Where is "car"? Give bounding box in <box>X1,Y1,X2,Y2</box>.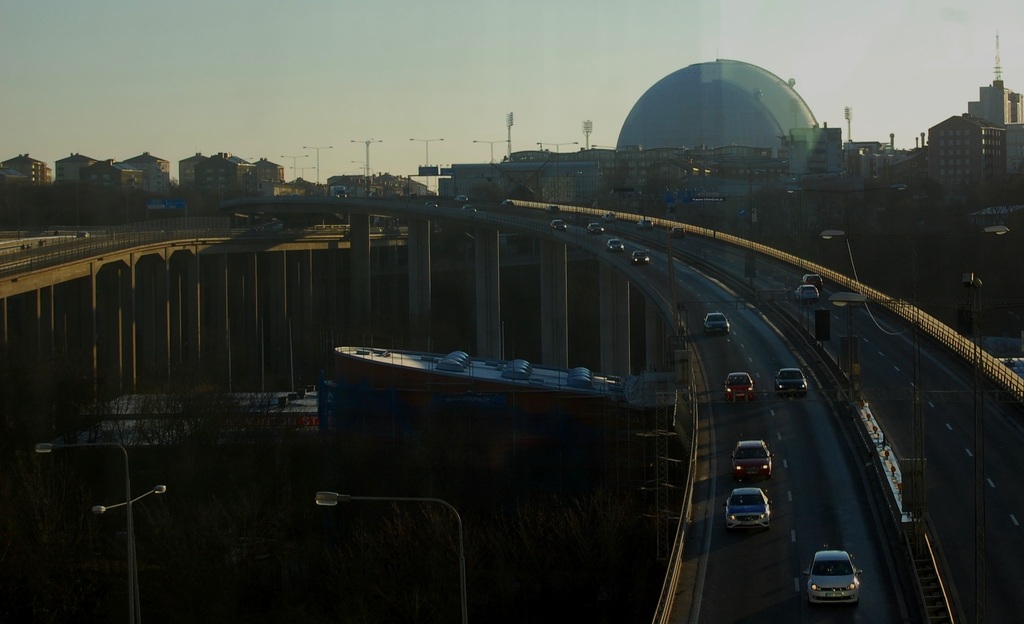
<box>776,369,808,396</box>.
